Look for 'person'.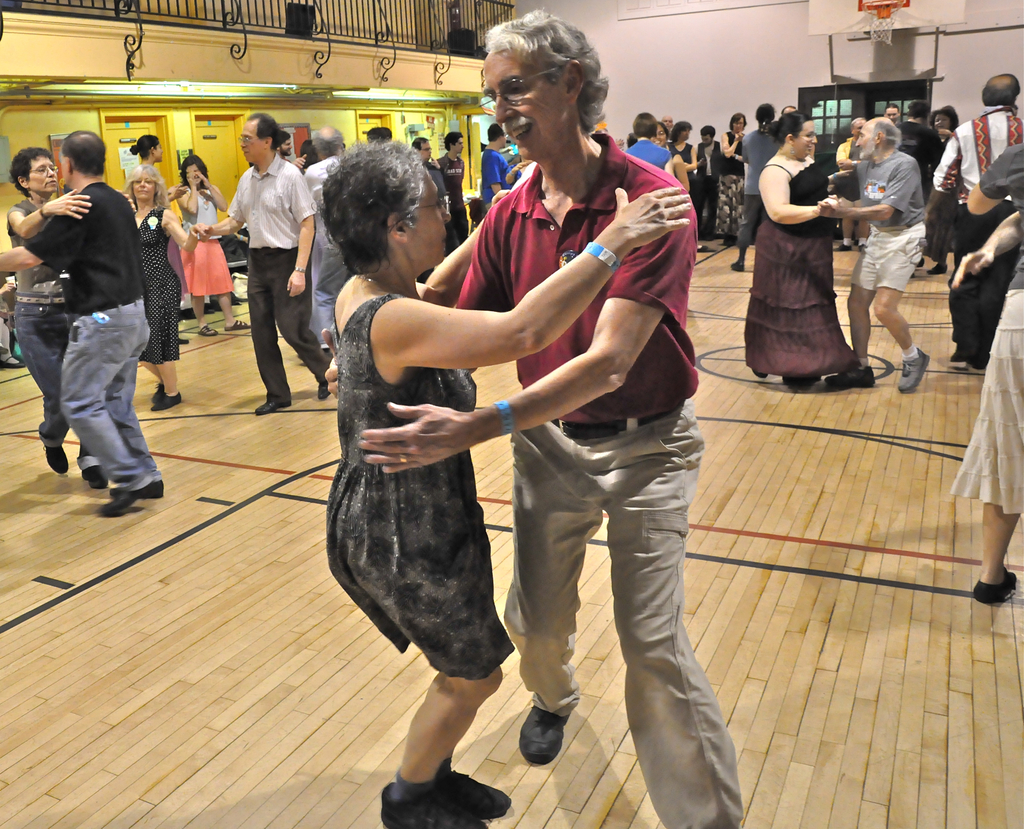
Found: Rect(175, 154, 250, 336).
